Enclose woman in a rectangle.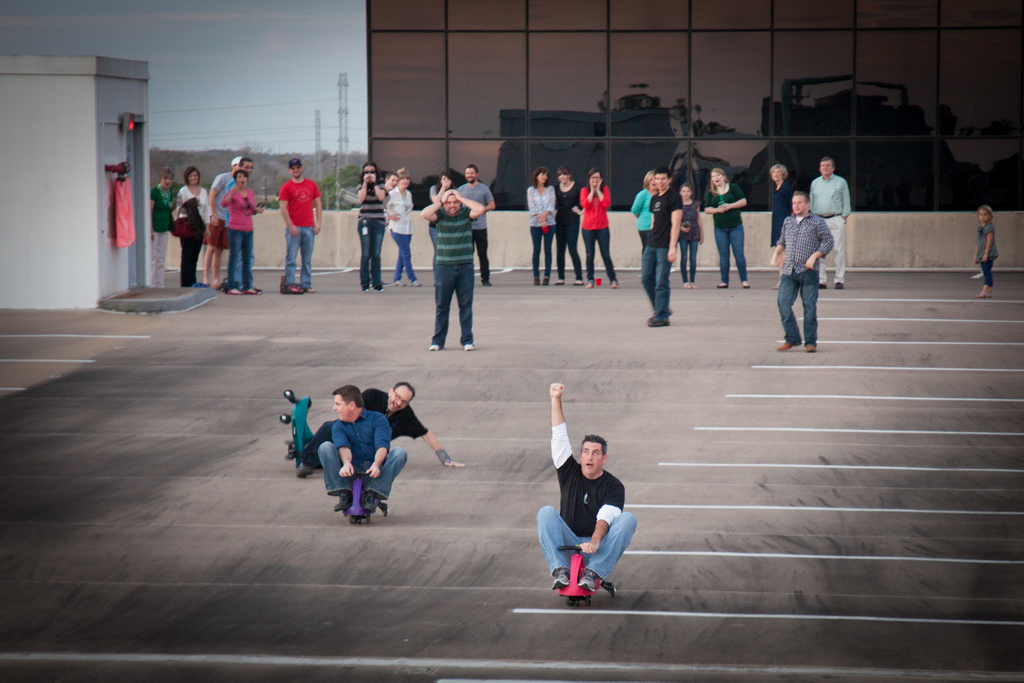
pyautogui.locateOnScreen(575, 167, 624, 290).
